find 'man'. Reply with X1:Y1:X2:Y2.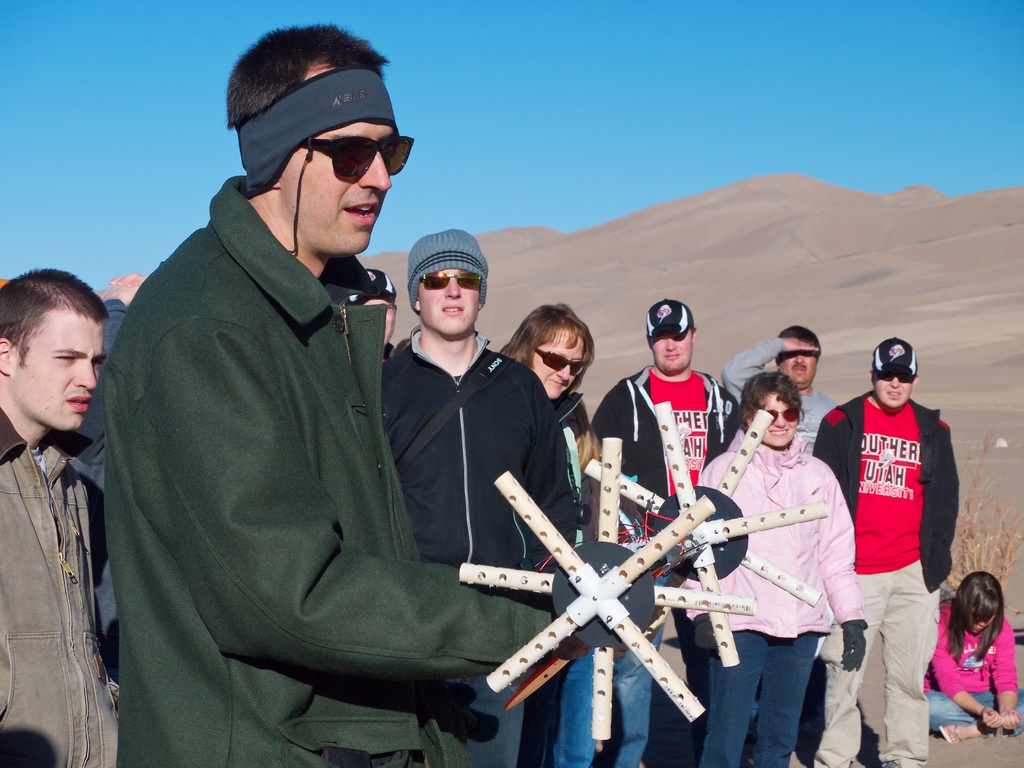
717:319:842:461.
